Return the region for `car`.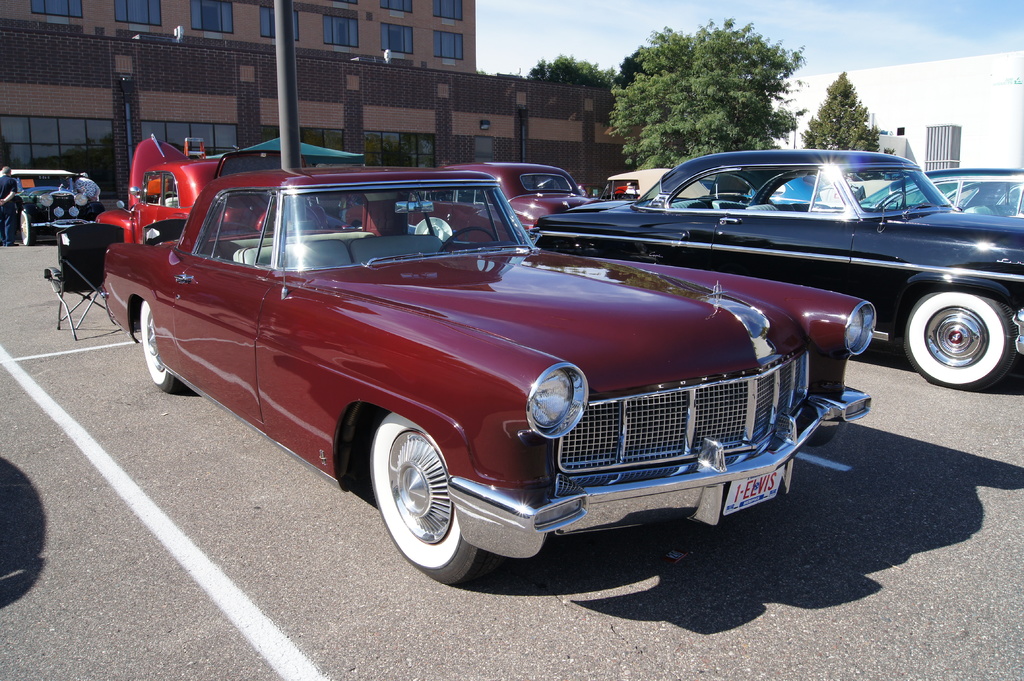
(left=849, top=168, right=1023, bottom=228).
